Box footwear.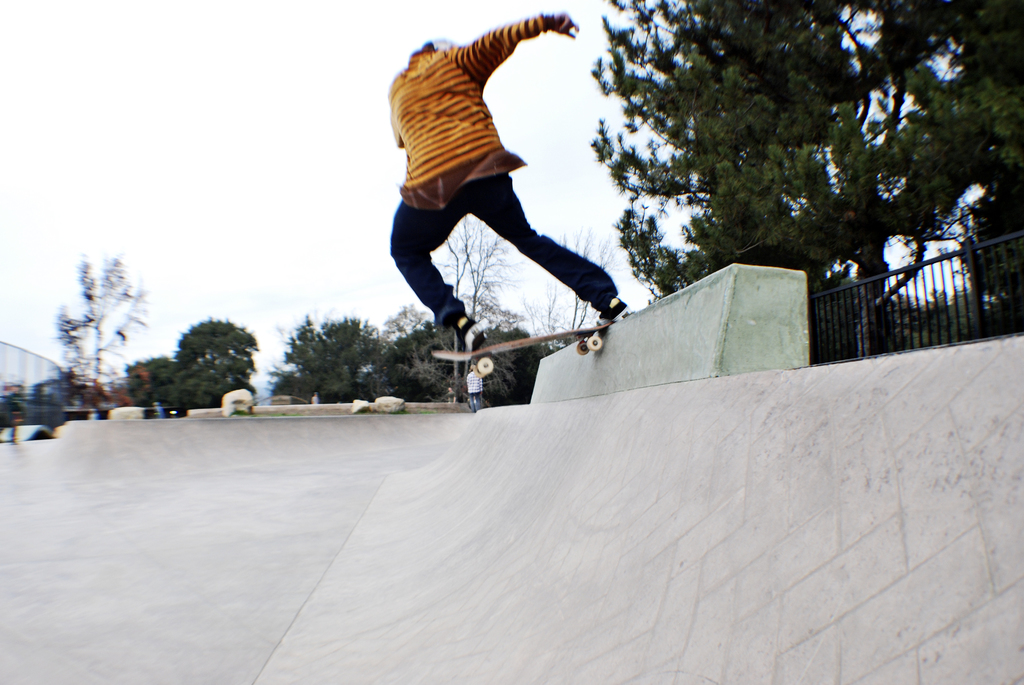
BBox(451, 310, 483, 347).
